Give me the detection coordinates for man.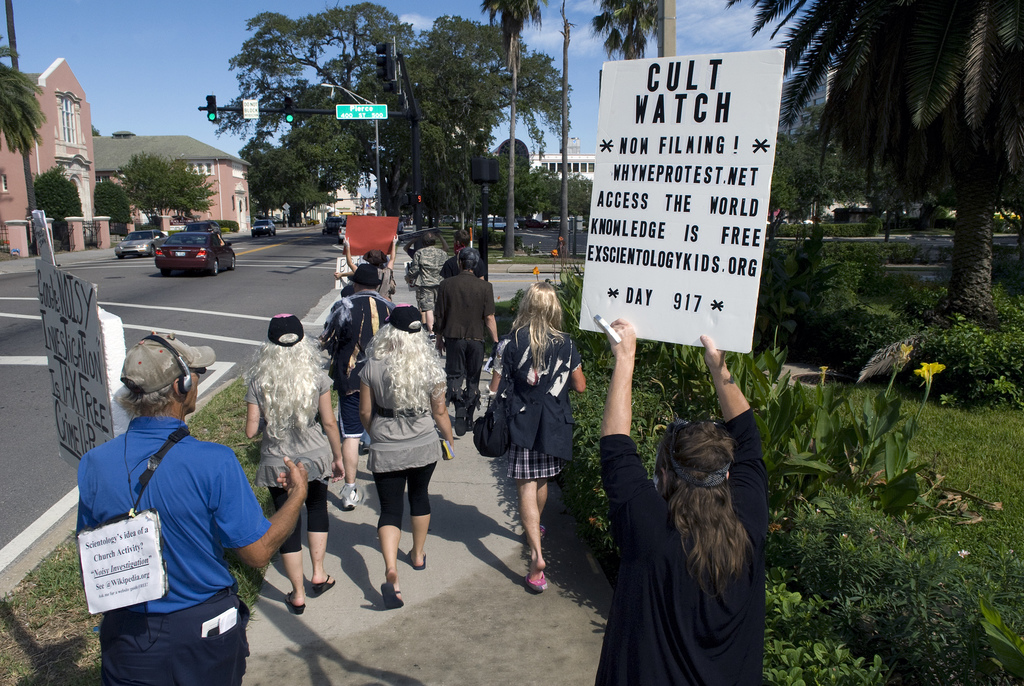
(431, 243, 506, 439).
